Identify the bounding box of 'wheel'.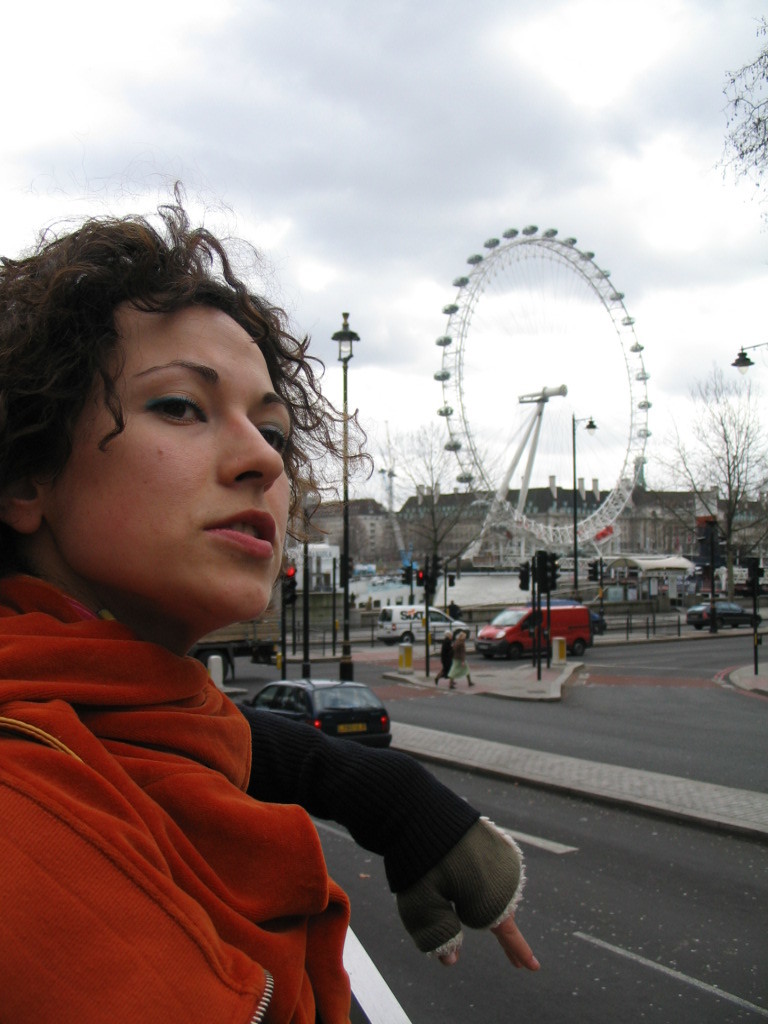
l=450, t=622, r=472, b=643.
